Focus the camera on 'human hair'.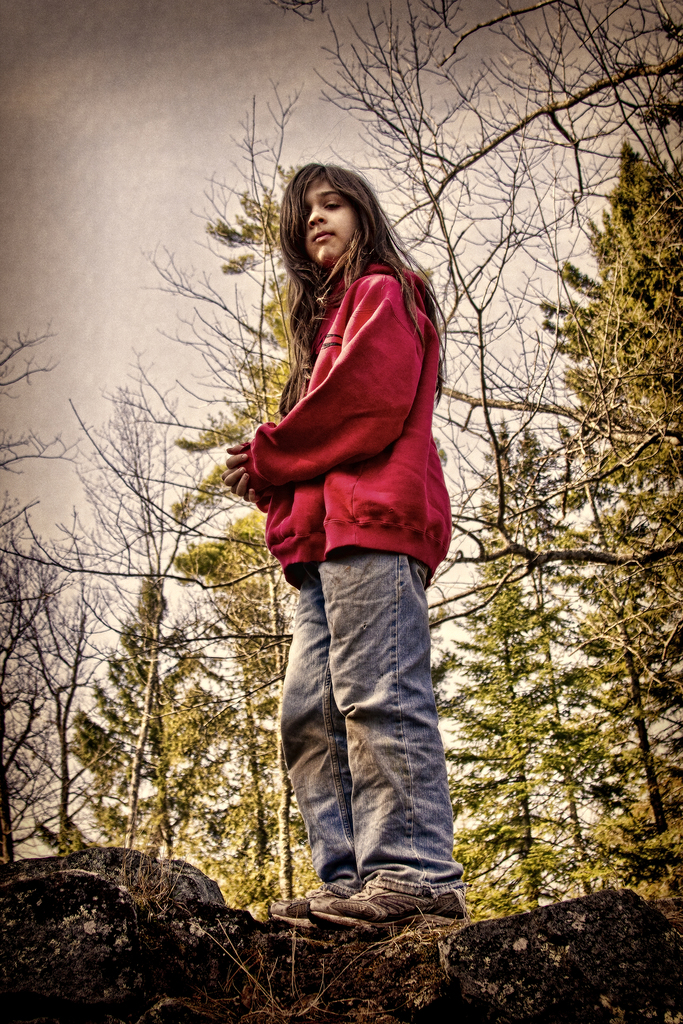
Focus region: 278,161,443,418.
